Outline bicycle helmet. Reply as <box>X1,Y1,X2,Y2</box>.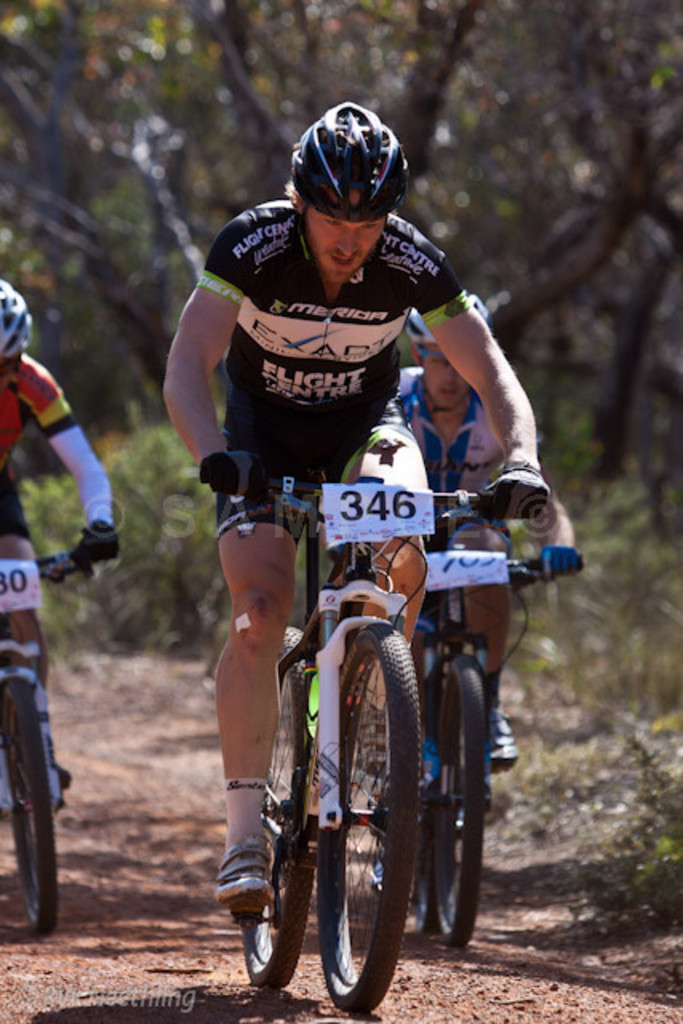
<box>0,272,40,354</box>.
